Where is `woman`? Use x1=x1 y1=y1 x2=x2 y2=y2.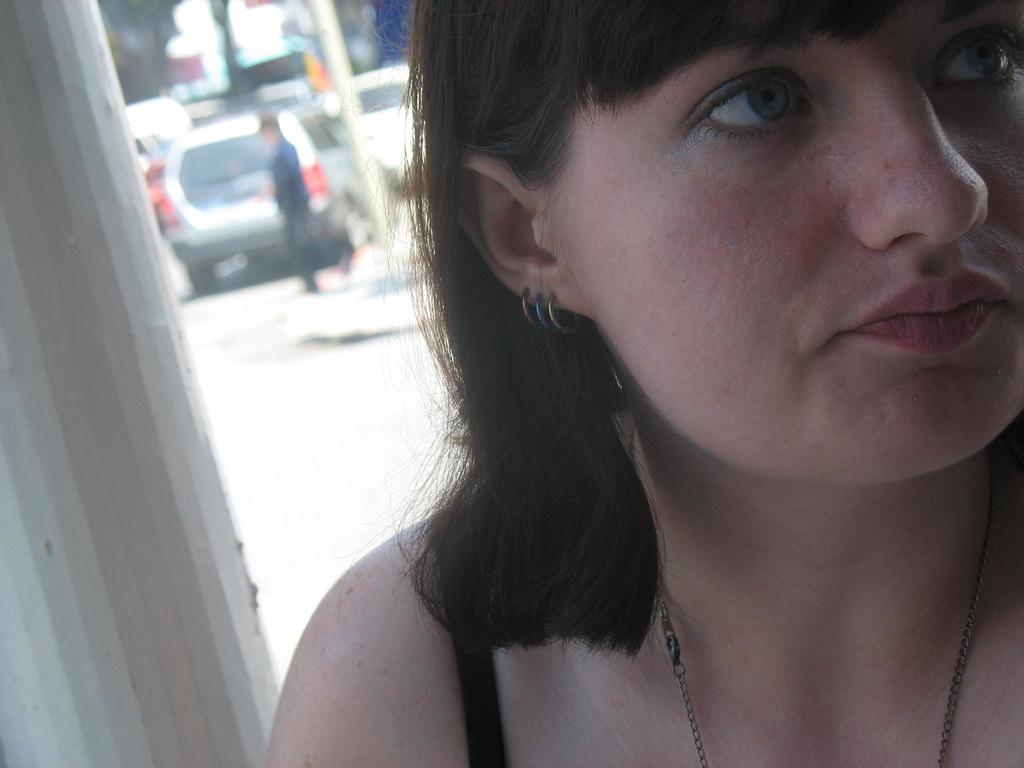
x1=269 y1=12 x2=1023 y2=767.
